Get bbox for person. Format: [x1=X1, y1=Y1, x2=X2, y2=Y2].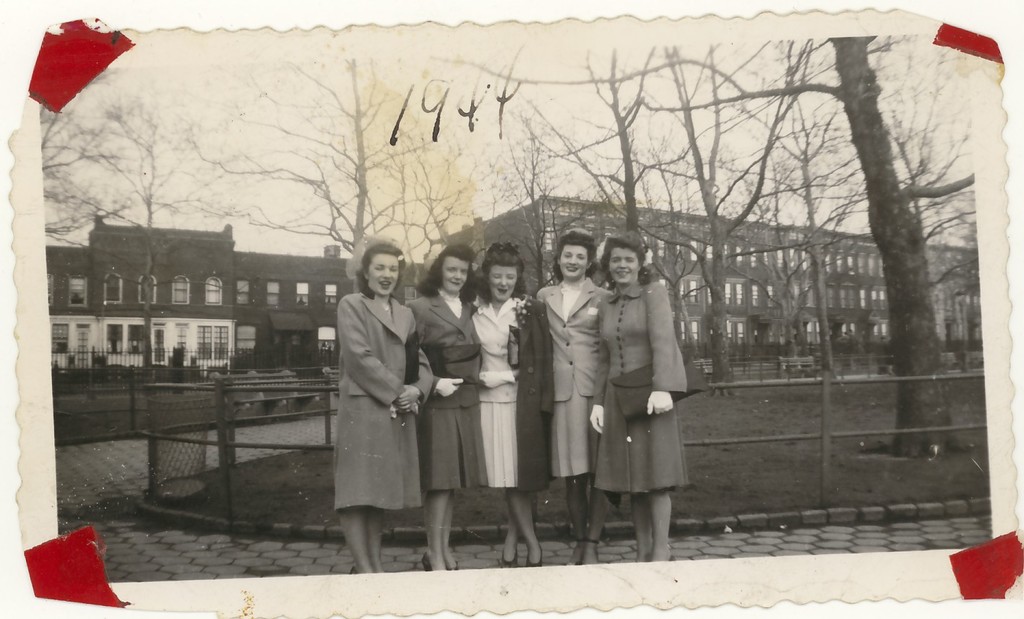
[x1=407, y1=244, x2=483, y2=573].
